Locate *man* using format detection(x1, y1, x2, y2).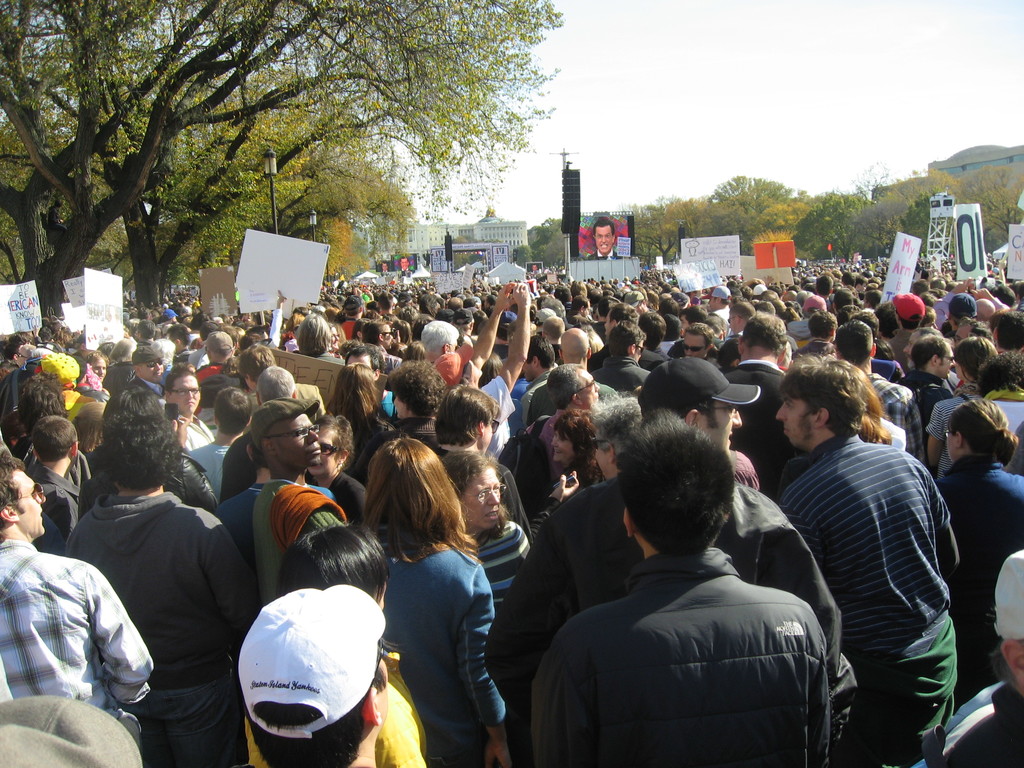
detection(587, 217, 623, 262).
